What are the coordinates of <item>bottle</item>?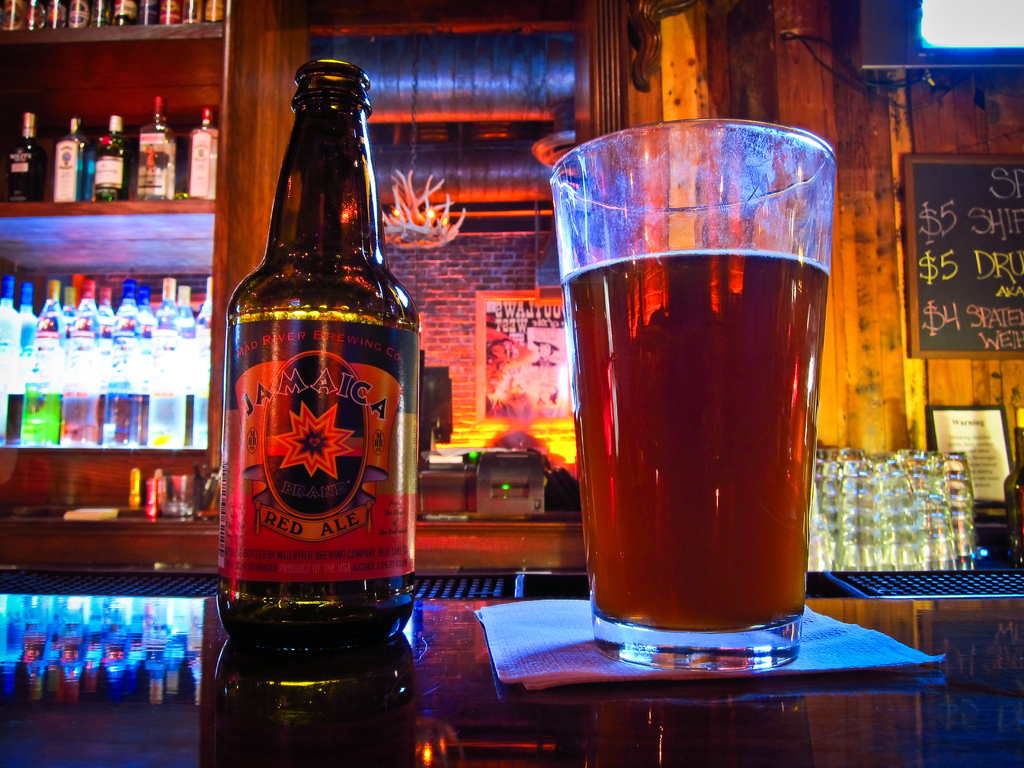
[x1=197, y1=0, x2=226, y2=19].
